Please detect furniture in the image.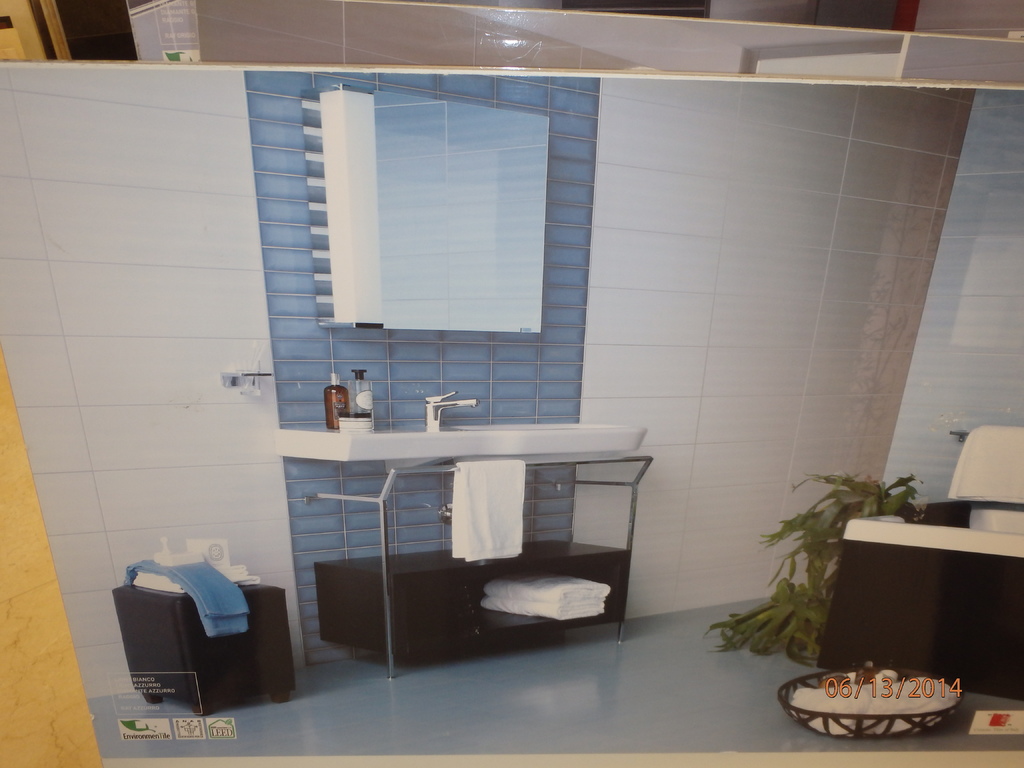
BBox(305, 456, 652, 680).
